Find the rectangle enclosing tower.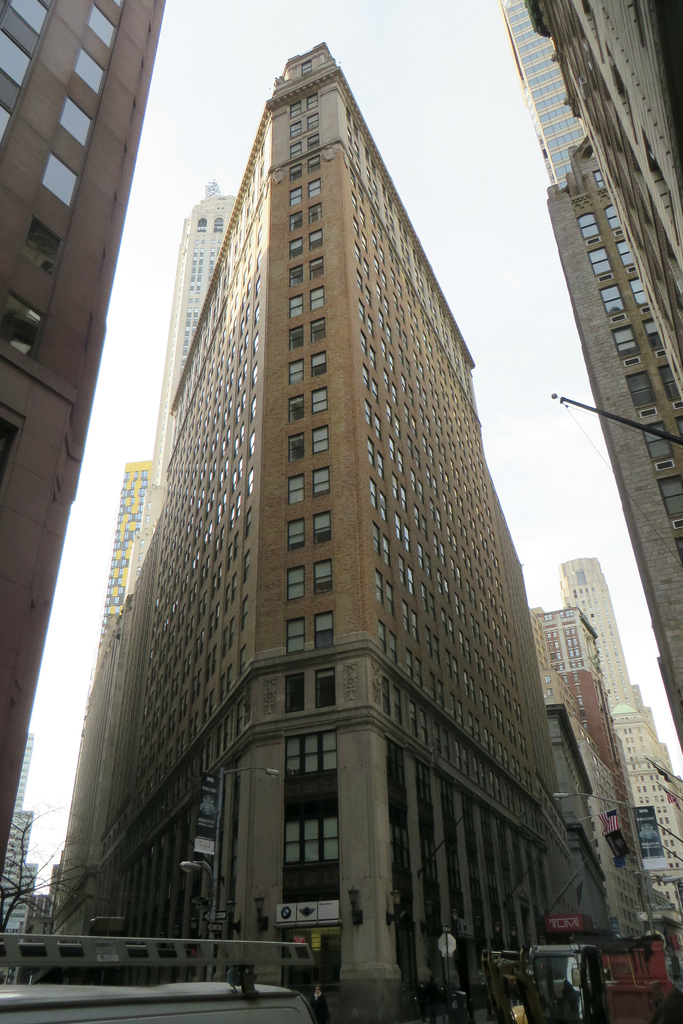
l=33, t=49, r=626, b=970.
